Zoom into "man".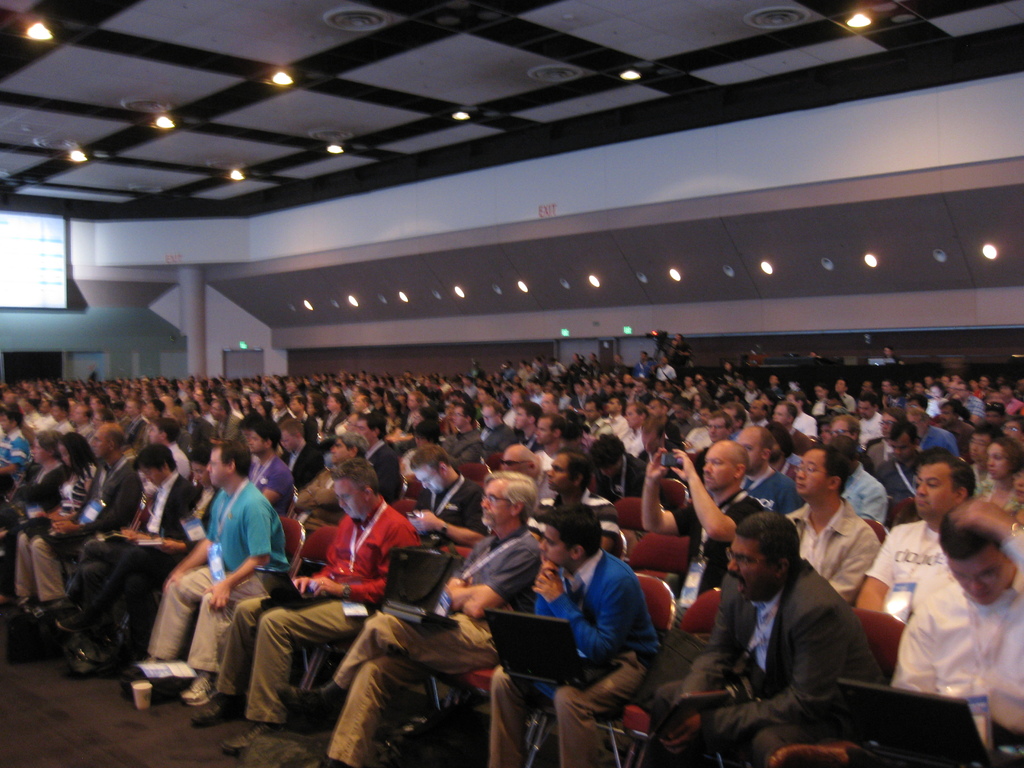
Zoom target: l=684, t=374, r=697, b=397.
